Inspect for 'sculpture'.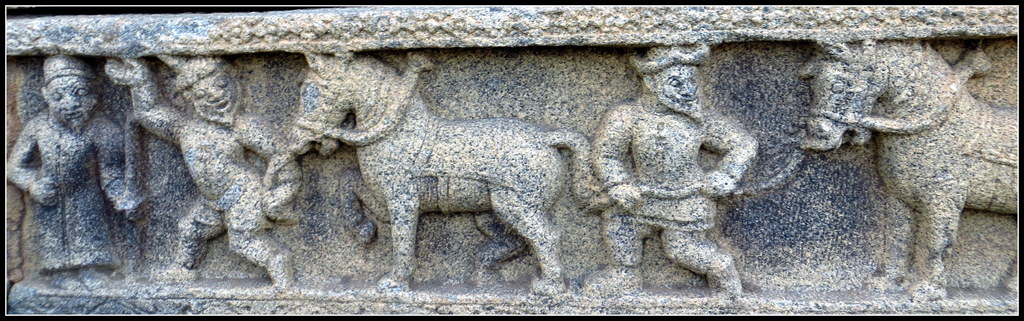
Inspection: 801,34,1023,297.
